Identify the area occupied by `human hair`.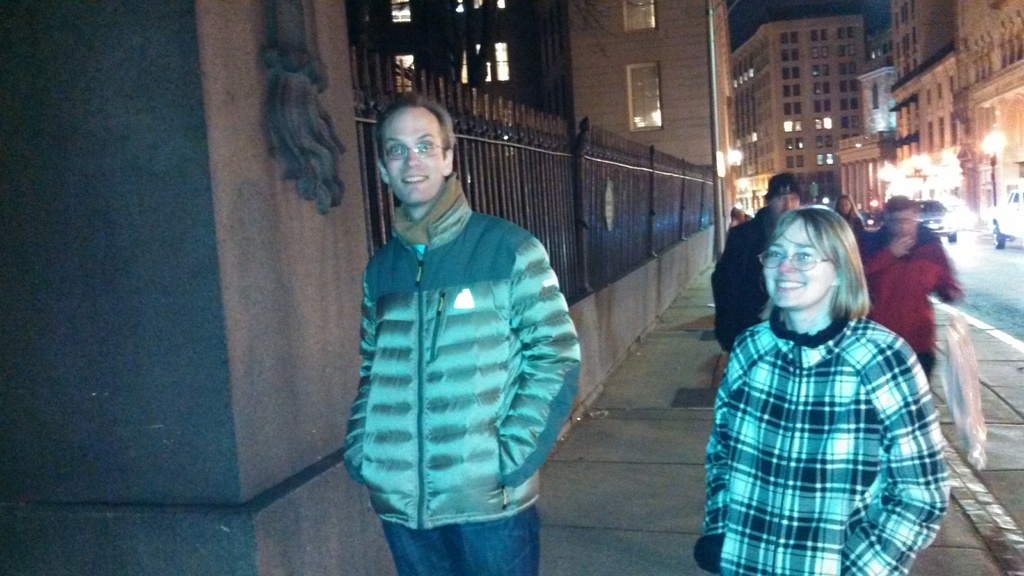
Area: (x1=832, y1=193, x2=858, y2=226).
